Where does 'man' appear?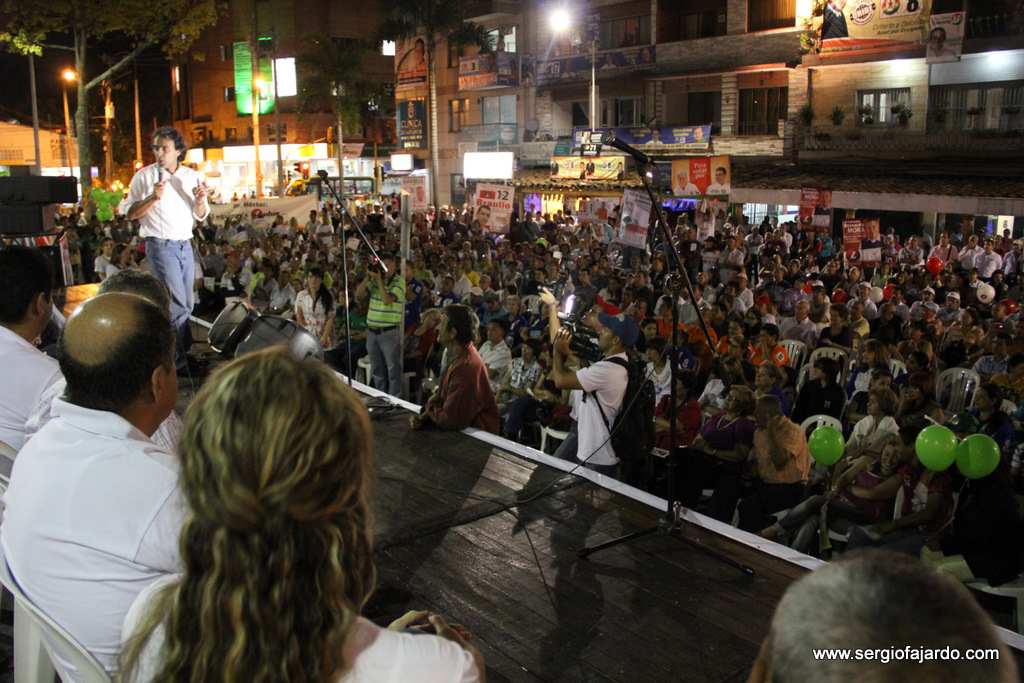
Appears at <bbox>481, 319, 515, 384</bbox>.
